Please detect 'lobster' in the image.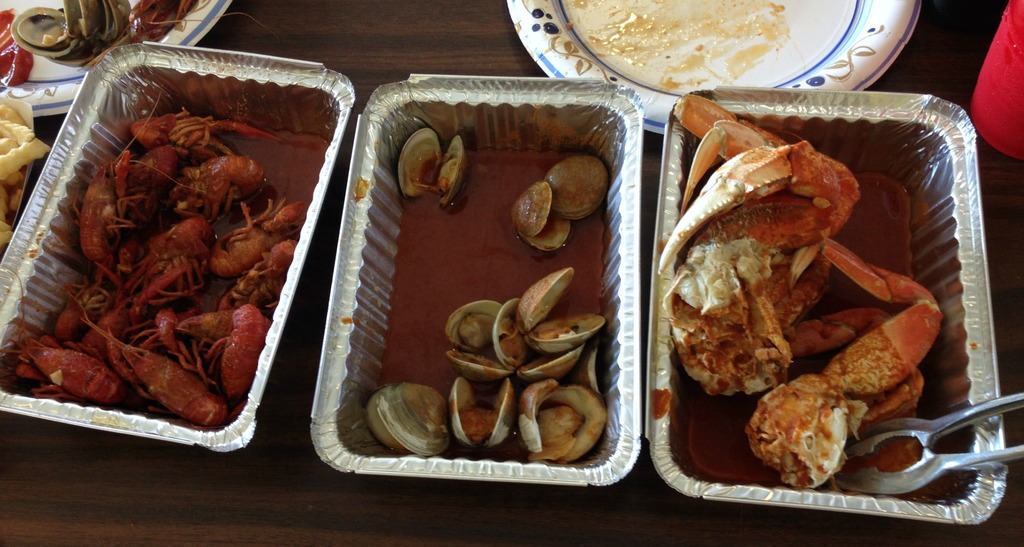
region(97, 0, 195, 61).
